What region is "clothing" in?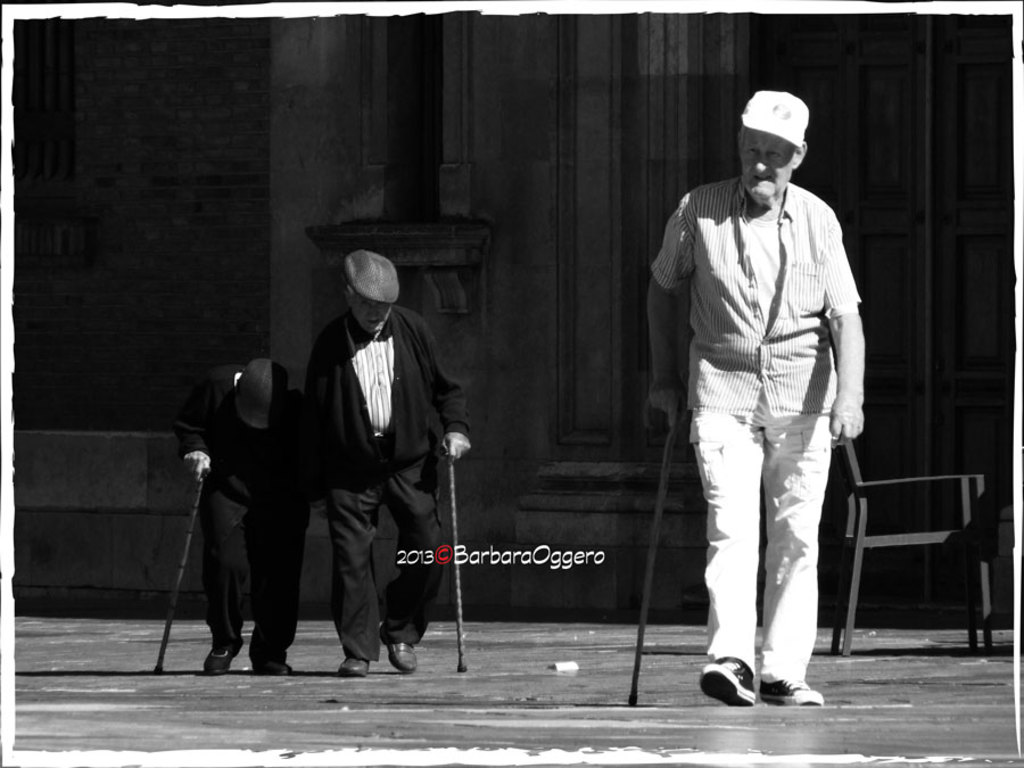
{"left": 177, "top": 364, "right": 308, "bottom": 655}.
